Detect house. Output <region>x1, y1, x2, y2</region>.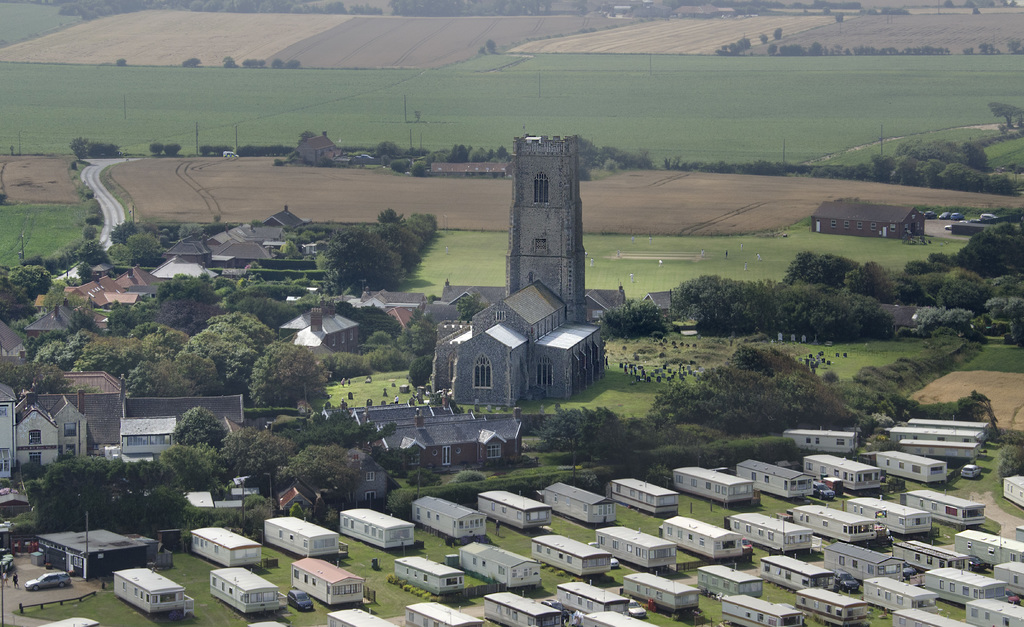
<region>263, 299, 355, 352</region>.
